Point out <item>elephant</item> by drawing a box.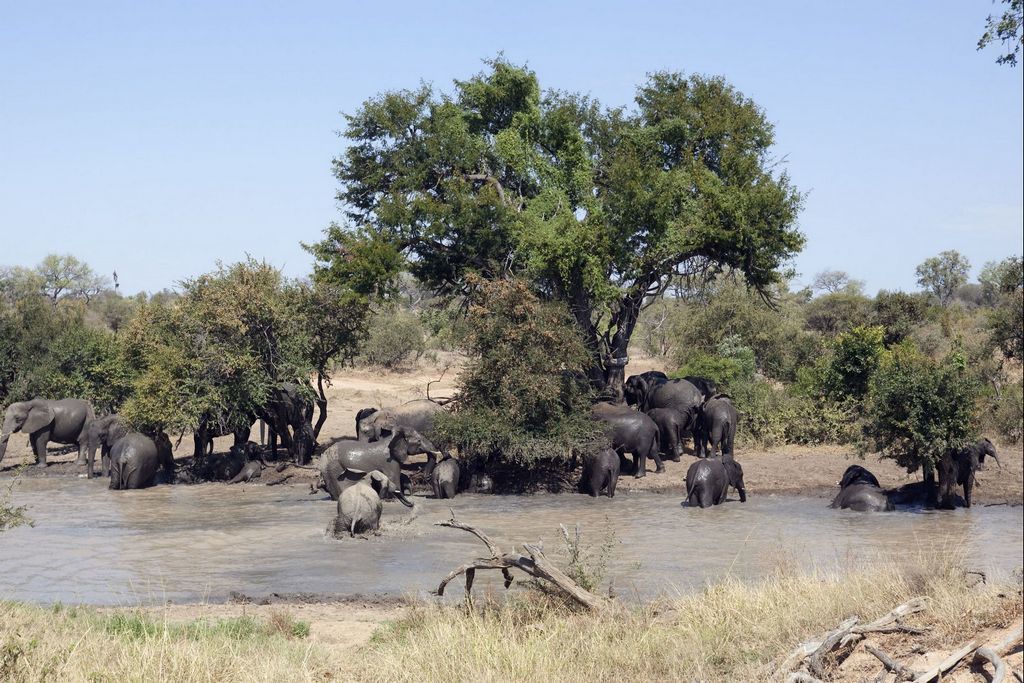
(686, 456, 751, 504).
